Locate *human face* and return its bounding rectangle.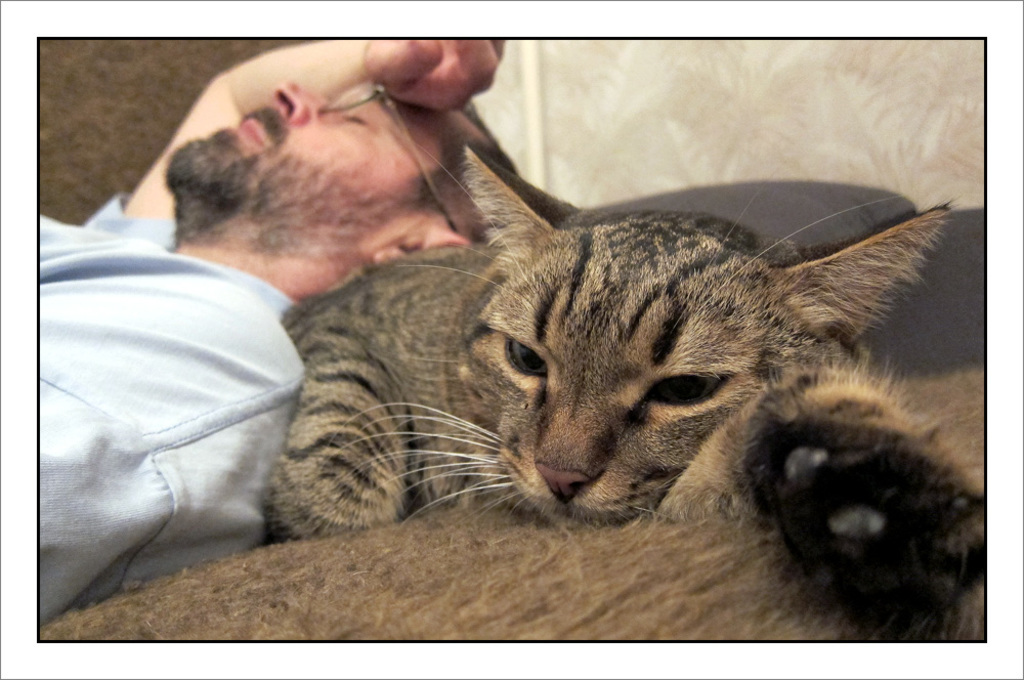
BBox(166, 81, 440, 187).
